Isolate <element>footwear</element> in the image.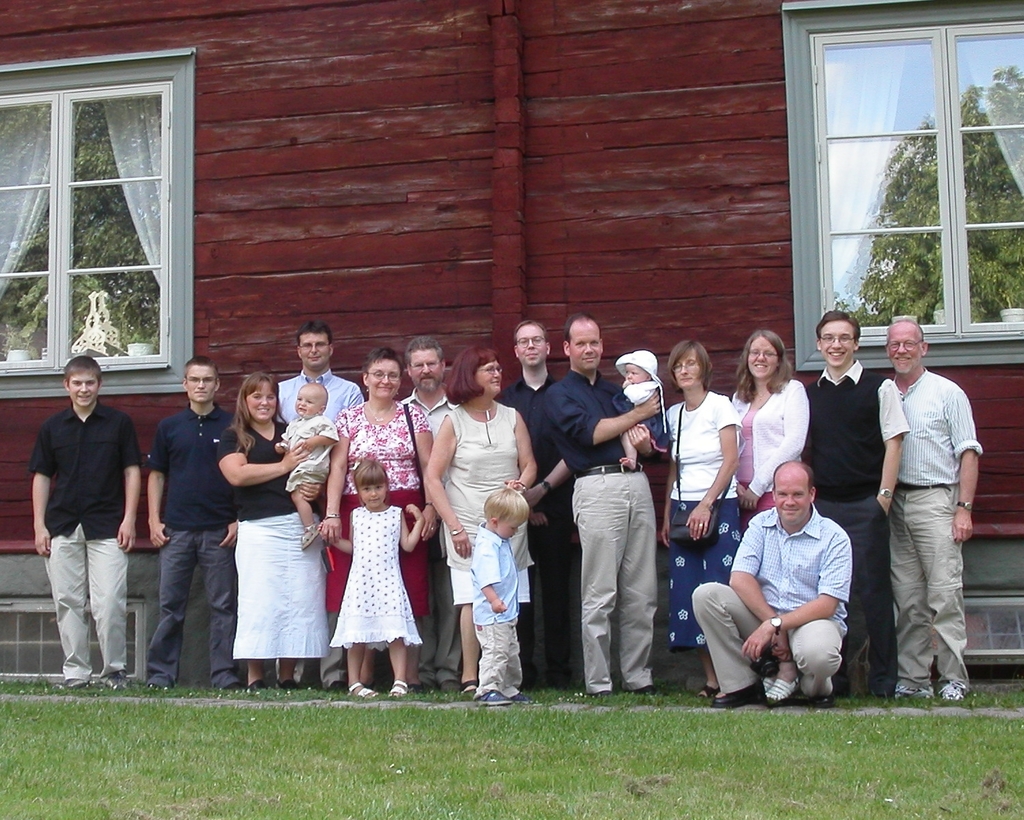
Isolated region: (328, 680, 345, 696).
